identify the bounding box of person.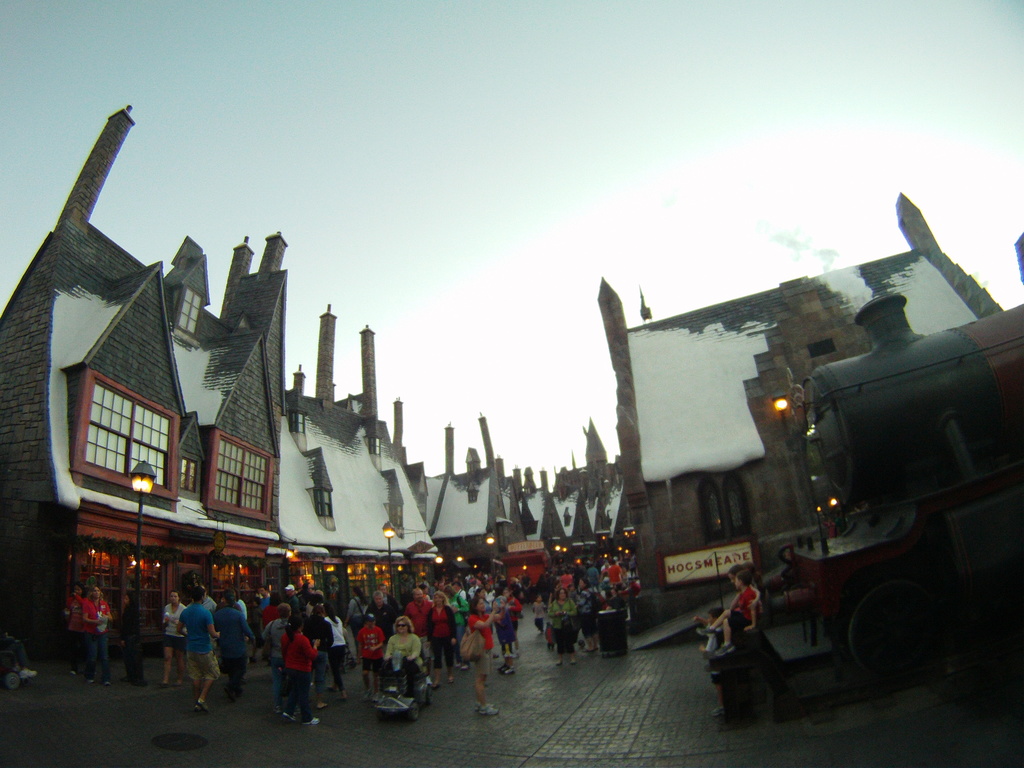
detection(161, 589, 189, 700).
